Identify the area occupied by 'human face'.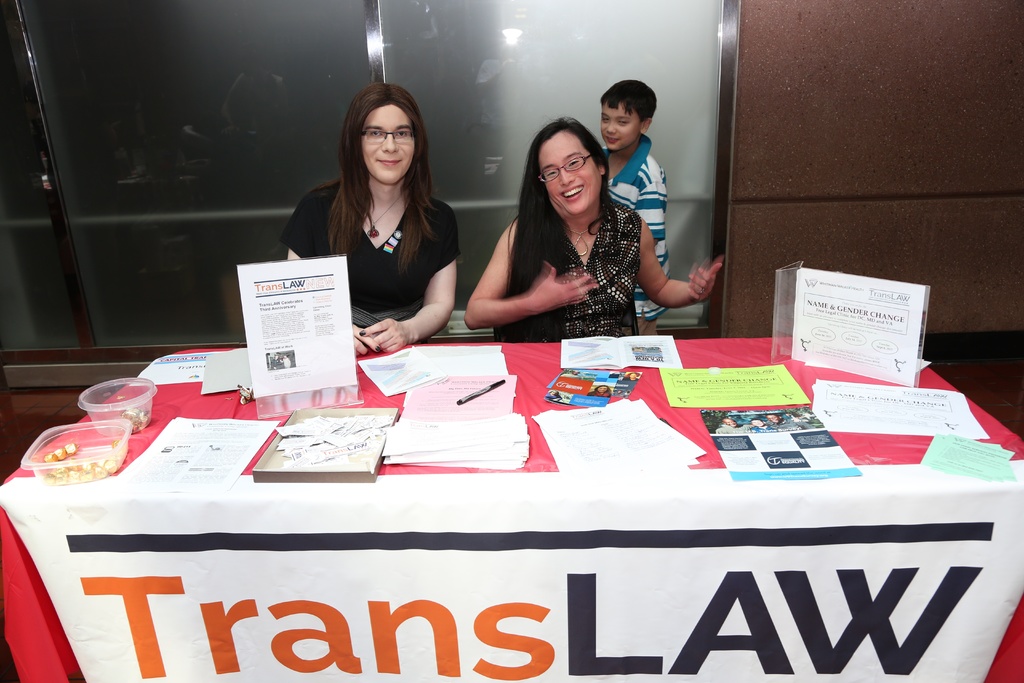
Area: [536,129,603,215].
